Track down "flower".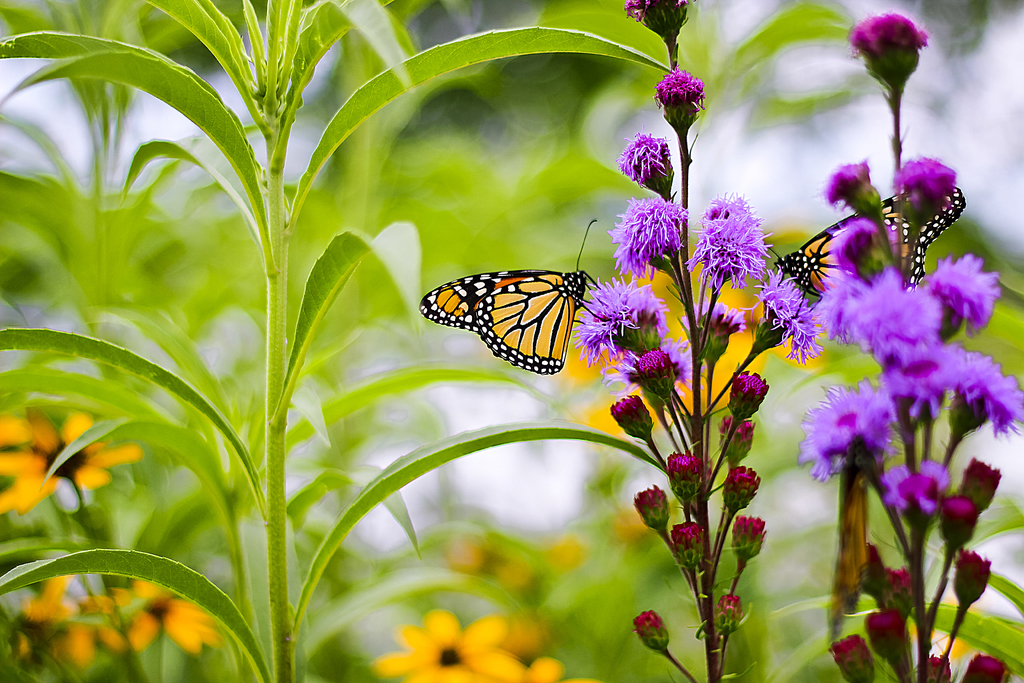
Tracked to (729,517,770,567).
